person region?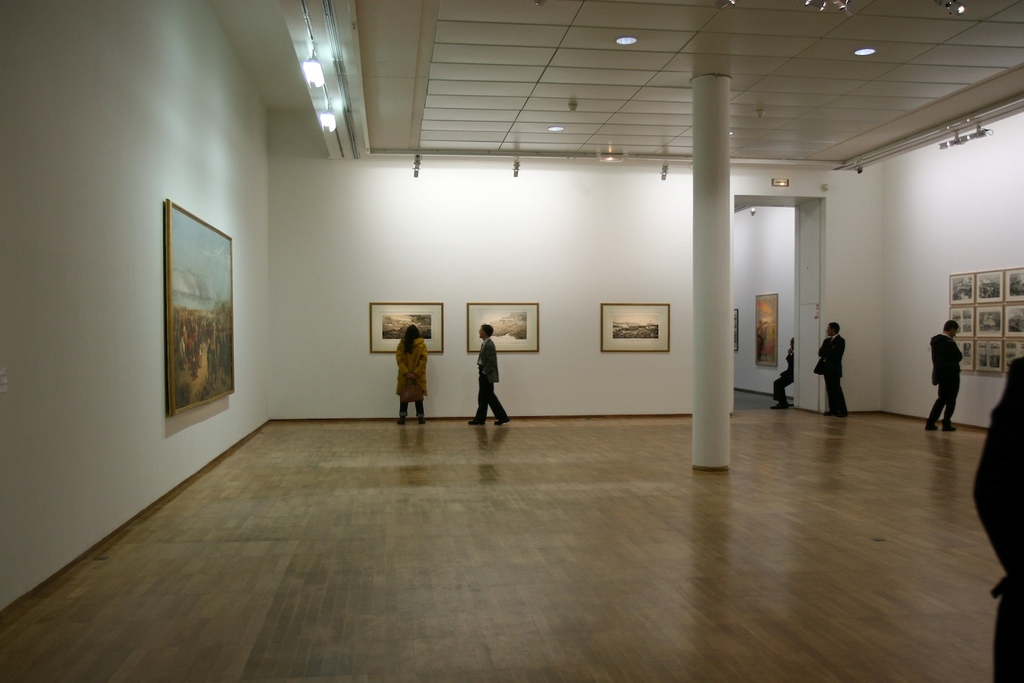
(x1=807, y1=314, x2=852, y2=420)
